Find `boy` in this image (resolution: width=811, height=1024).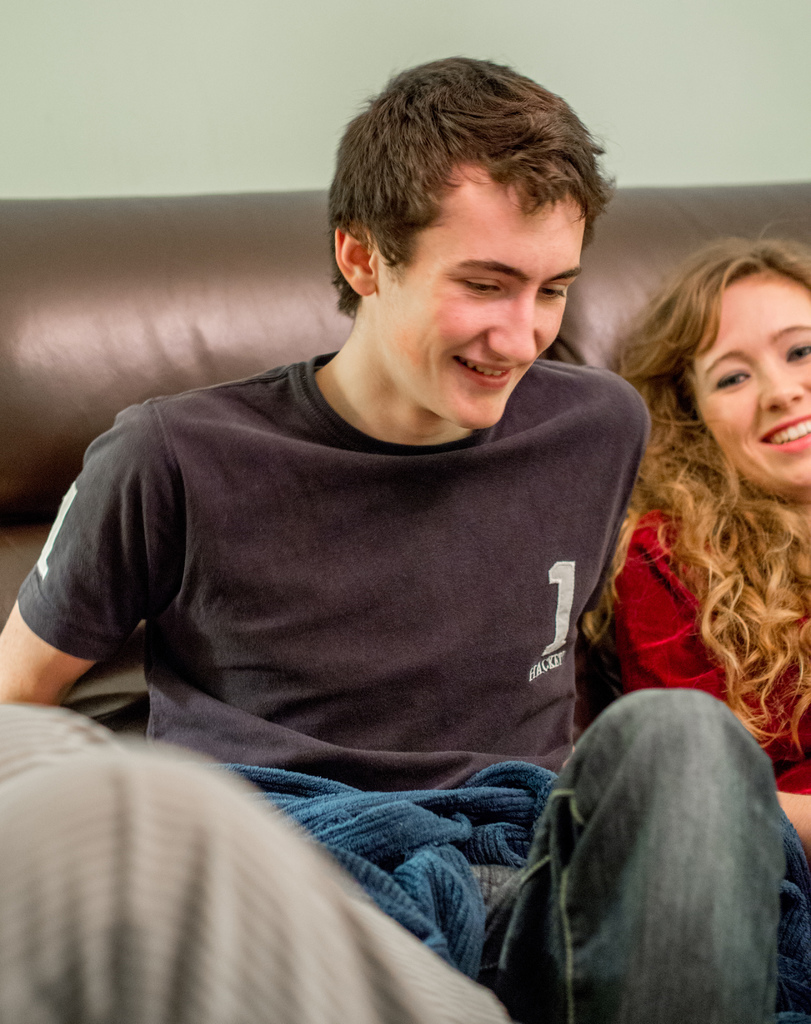
<bbox>0, 56, 810, 1023</bbox>.
